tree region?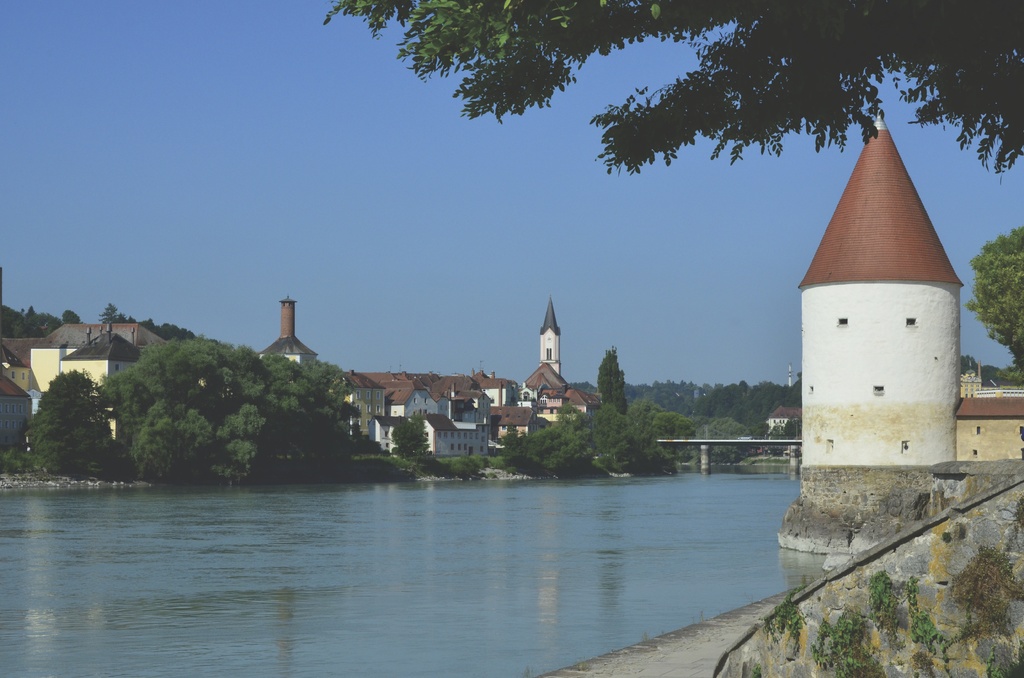
locate(598, 350, 634, 416)
